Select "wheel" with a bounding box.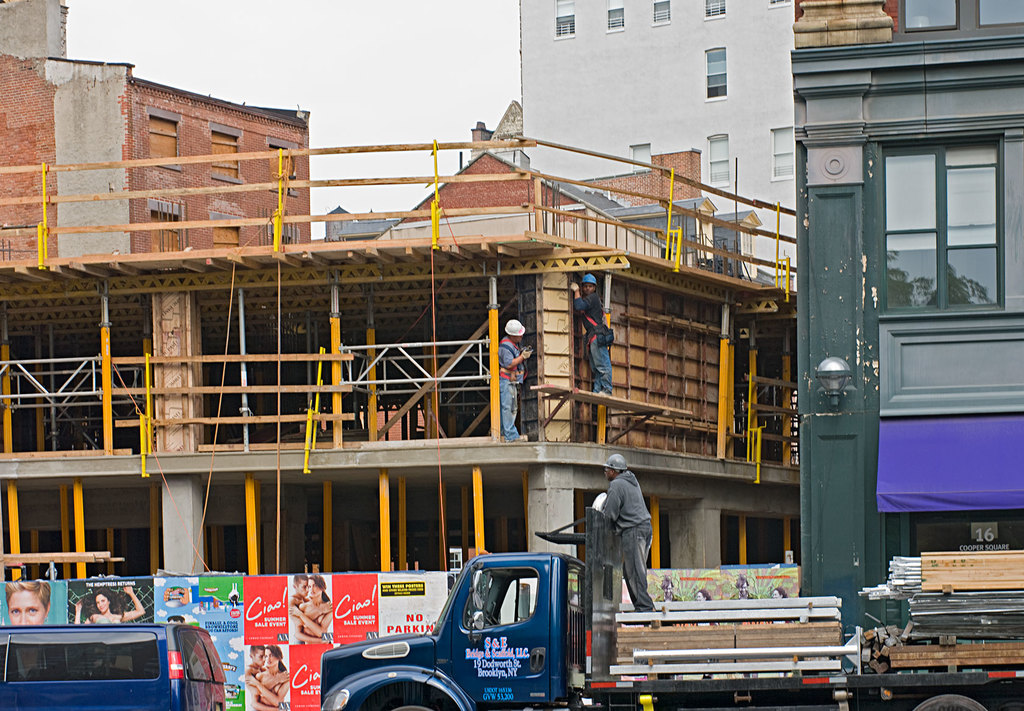
(908,694,982,710).
